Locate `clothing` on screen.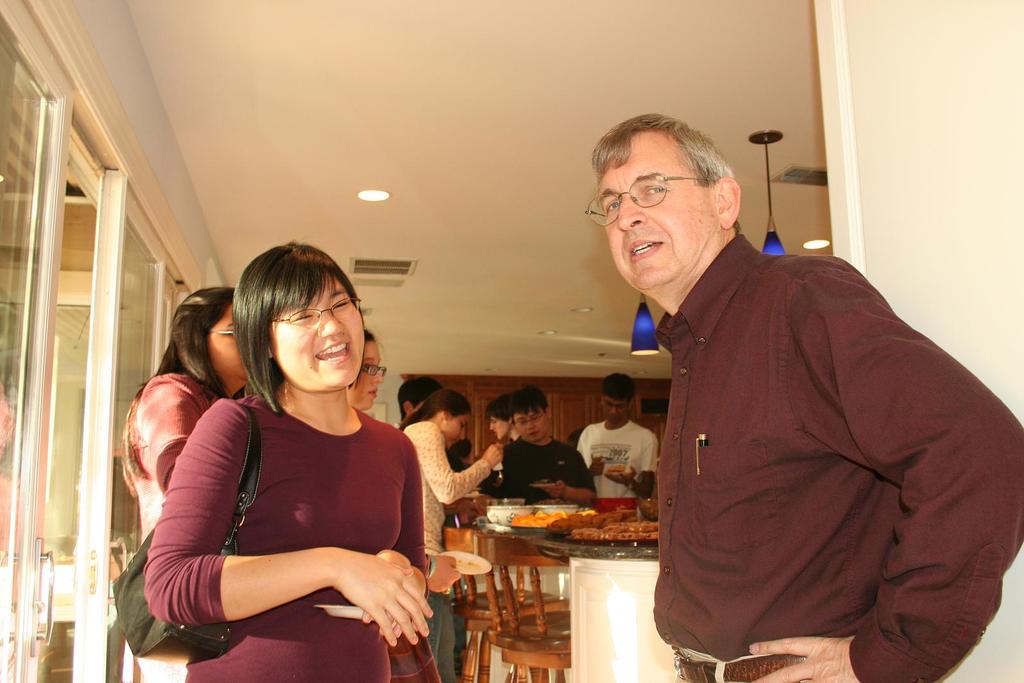
On screen at (124, 368, 221, 682).
